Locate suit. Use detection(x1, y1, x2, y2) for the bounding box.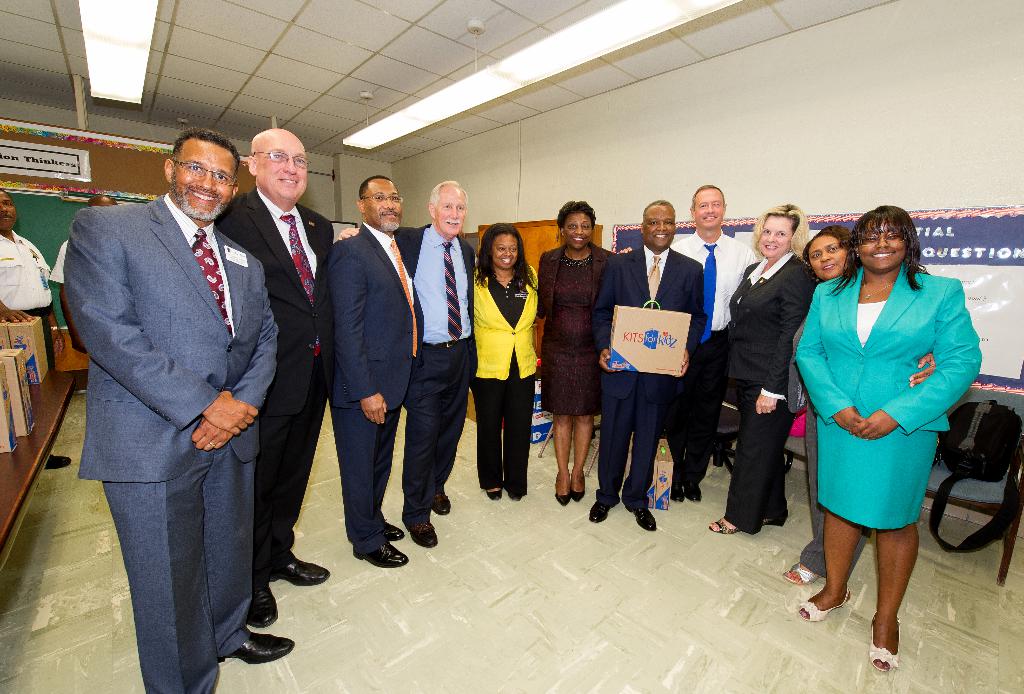
detection(783, 323, 871, 580).
